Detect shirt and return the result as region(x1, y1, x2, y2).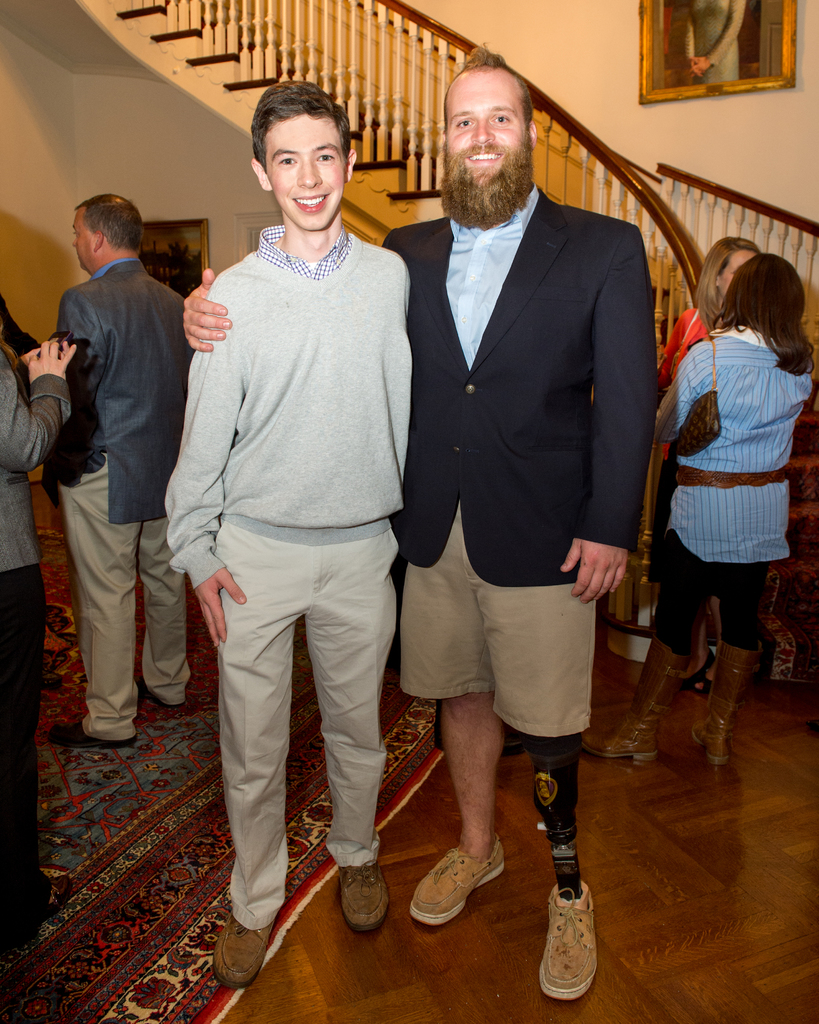
region(257, 221, 351, 272).
